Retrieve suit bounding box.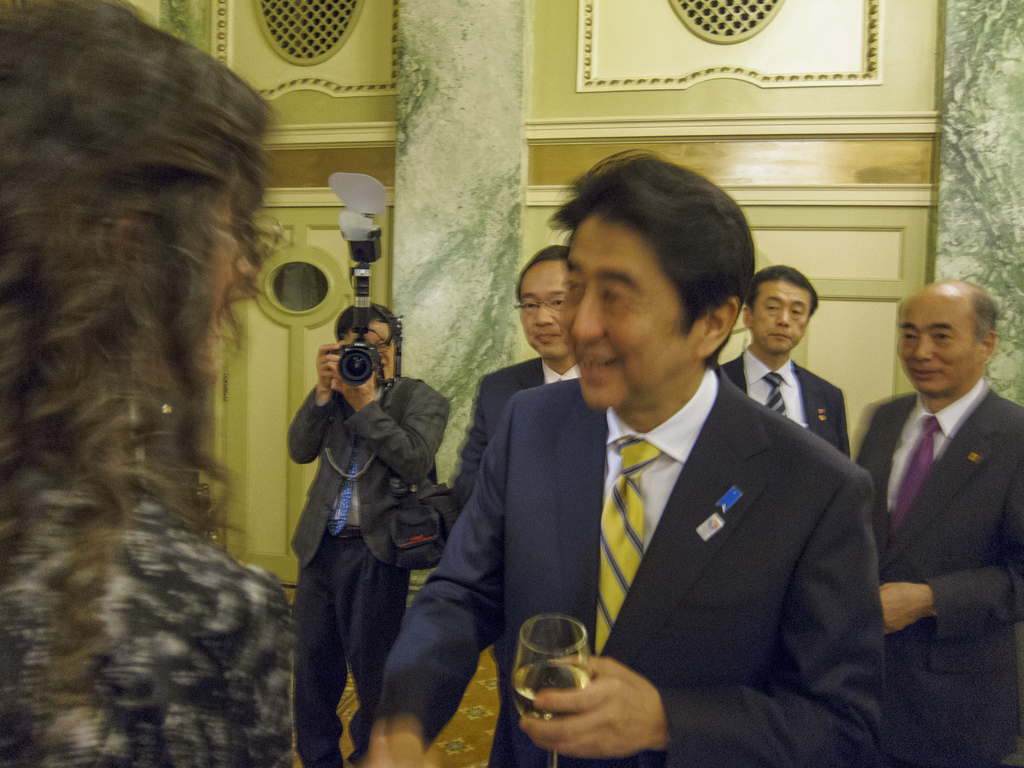
Bounding box: <region>857, 376, 1023, 767</region>.
